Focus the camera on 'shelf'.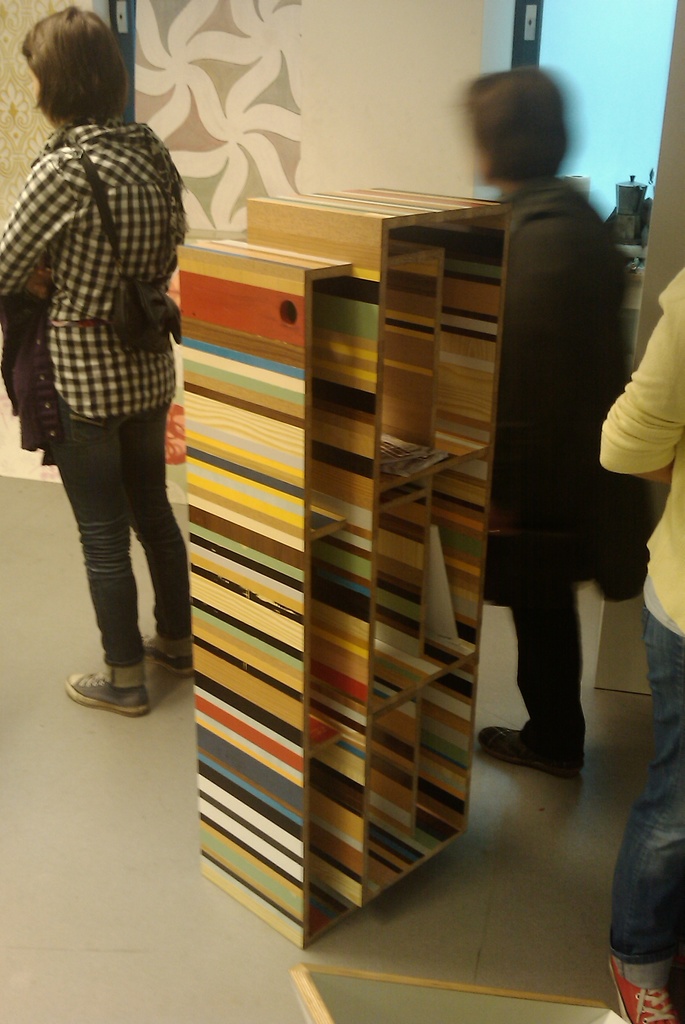
Focus region: locate(122, 114, 590, 952).
